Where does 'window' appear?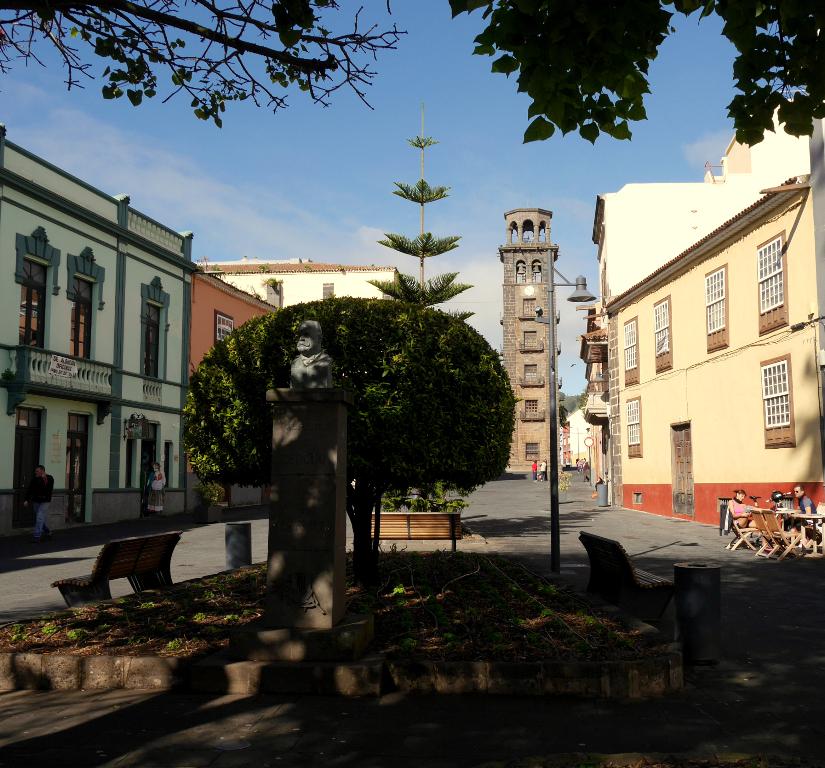
Appears at box=[523, 301, 538, 318].
